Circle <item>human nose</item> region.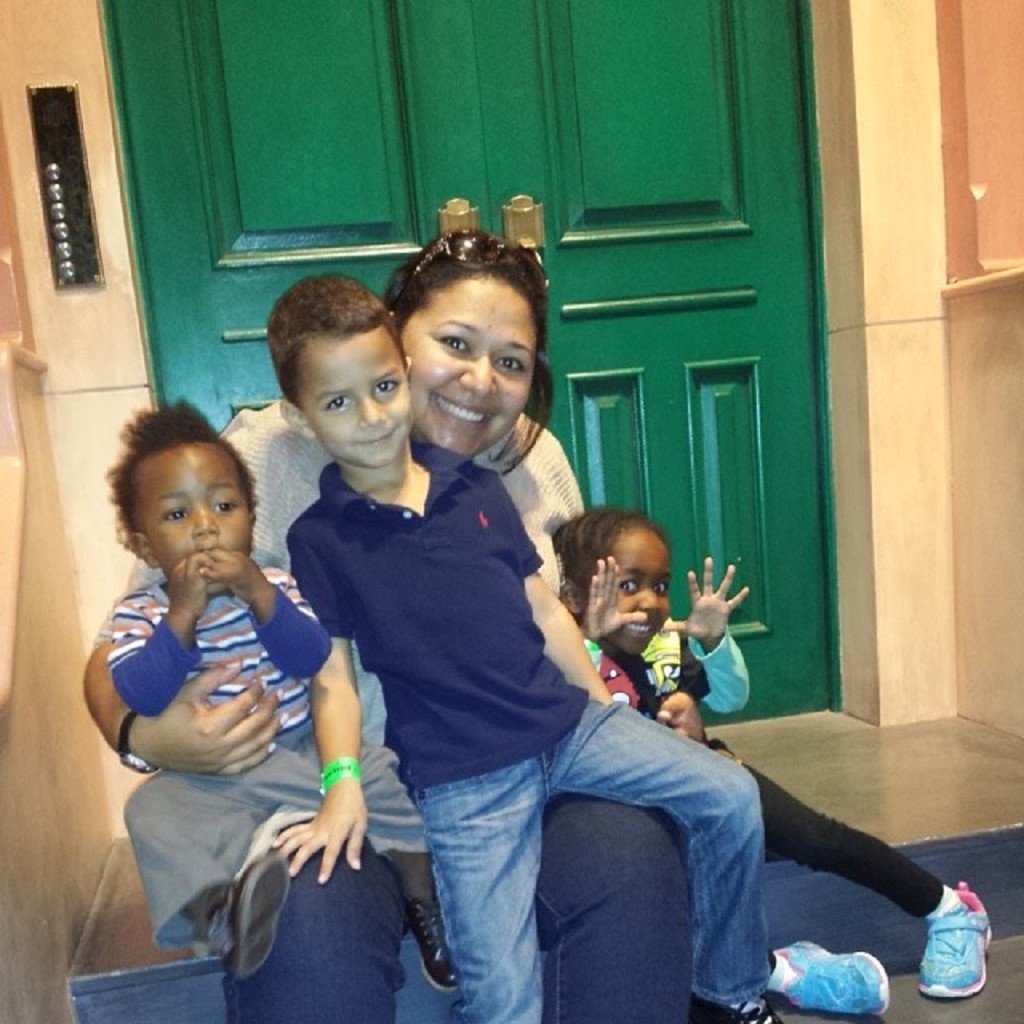
Region: select_region(190, 502, 222, 534).
